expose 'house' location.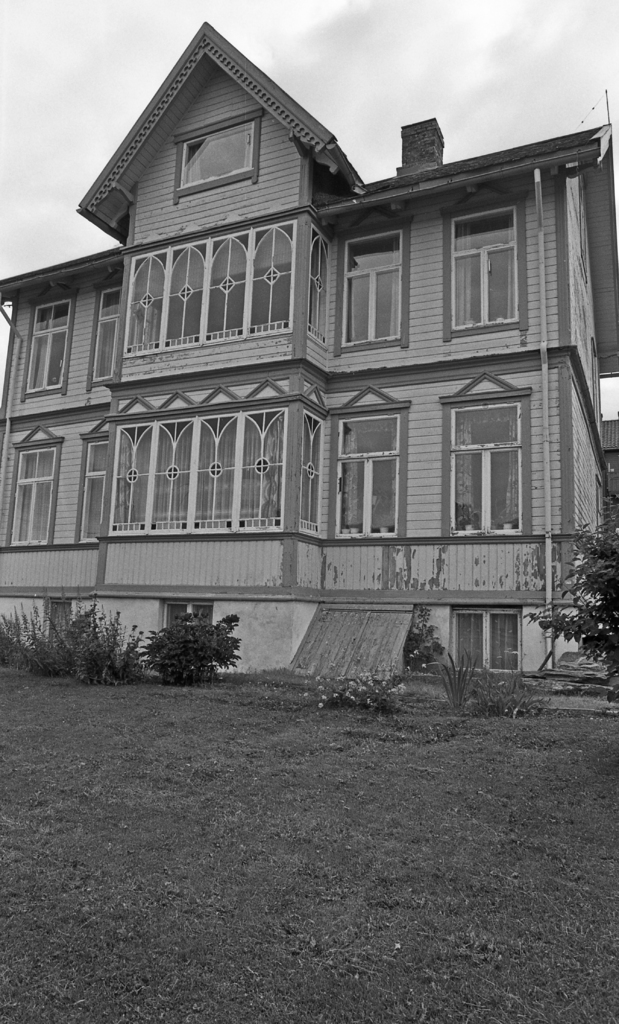
Exposed at x1=0 y1=24 x2=618 y2=672.
